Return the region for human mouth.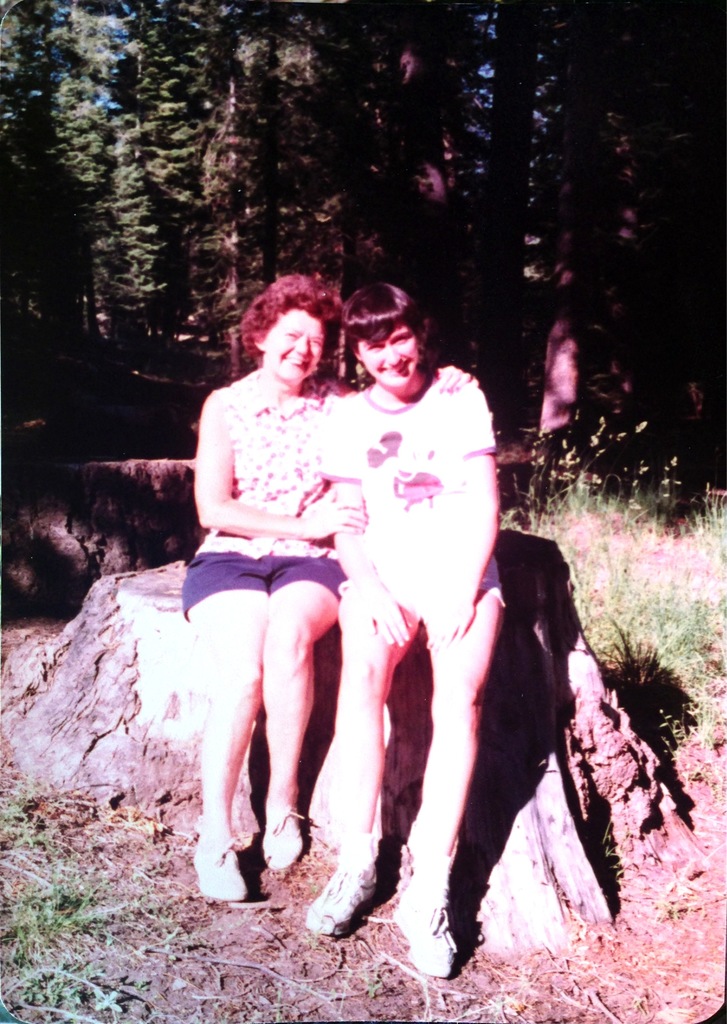
rect(281, 354, 307, 370).
